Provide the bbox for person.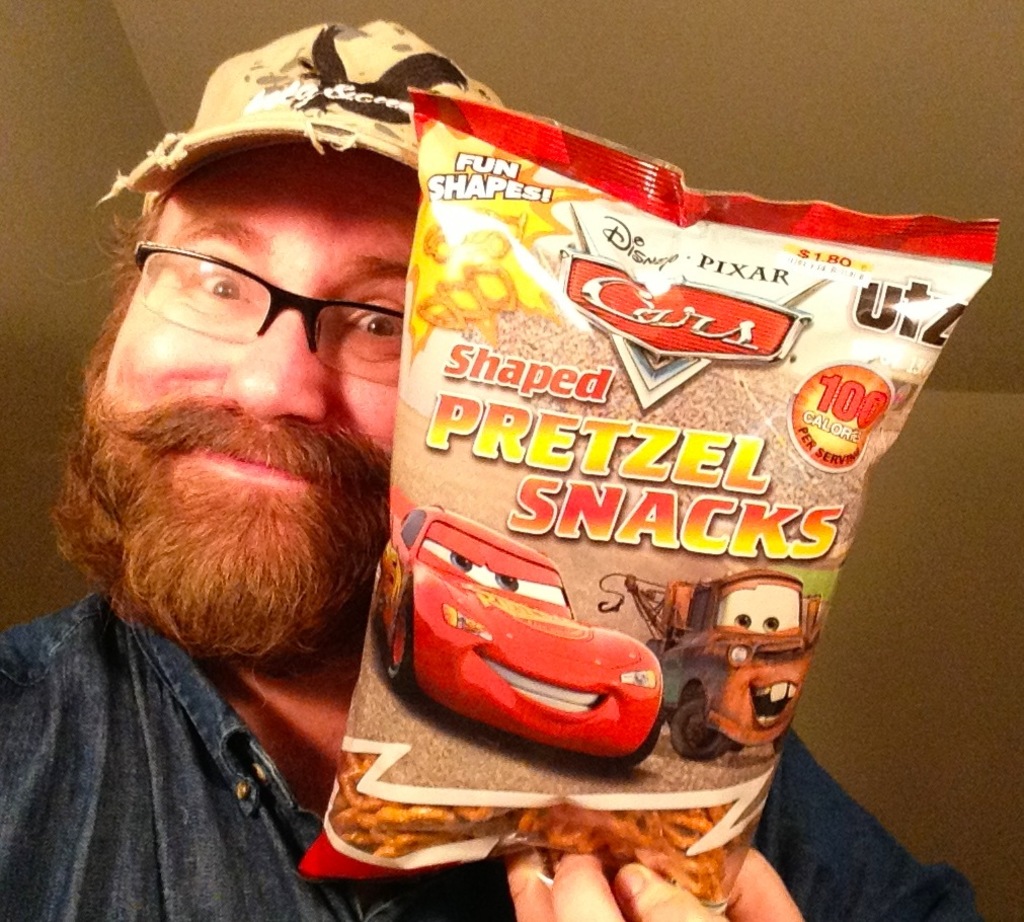
crop(0, 18, 998, 921).
